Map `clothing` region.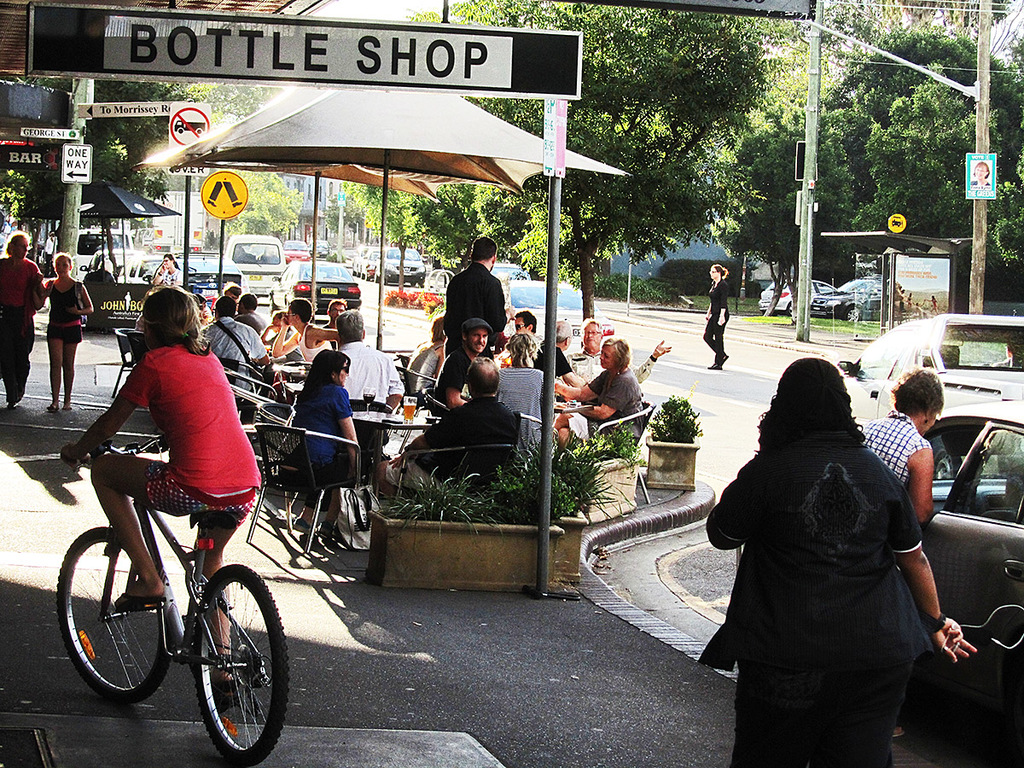
Mapped to Rect(530, 341, 570, 388).
